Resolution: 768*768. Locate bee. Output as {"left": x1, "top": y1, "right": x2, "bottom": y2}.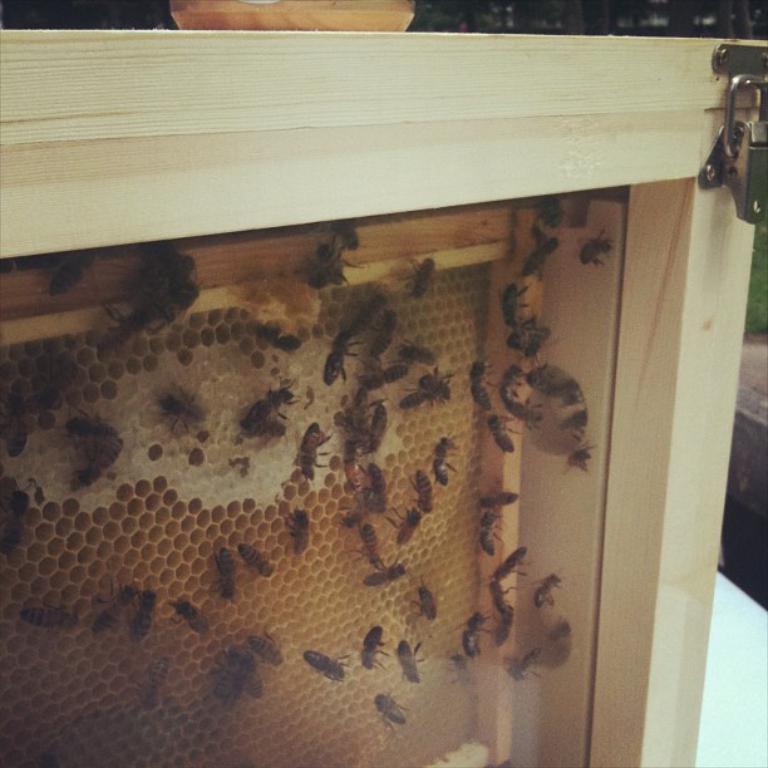
{"left": 369, "top": 521, "right": 383, "bottom": 561}.
